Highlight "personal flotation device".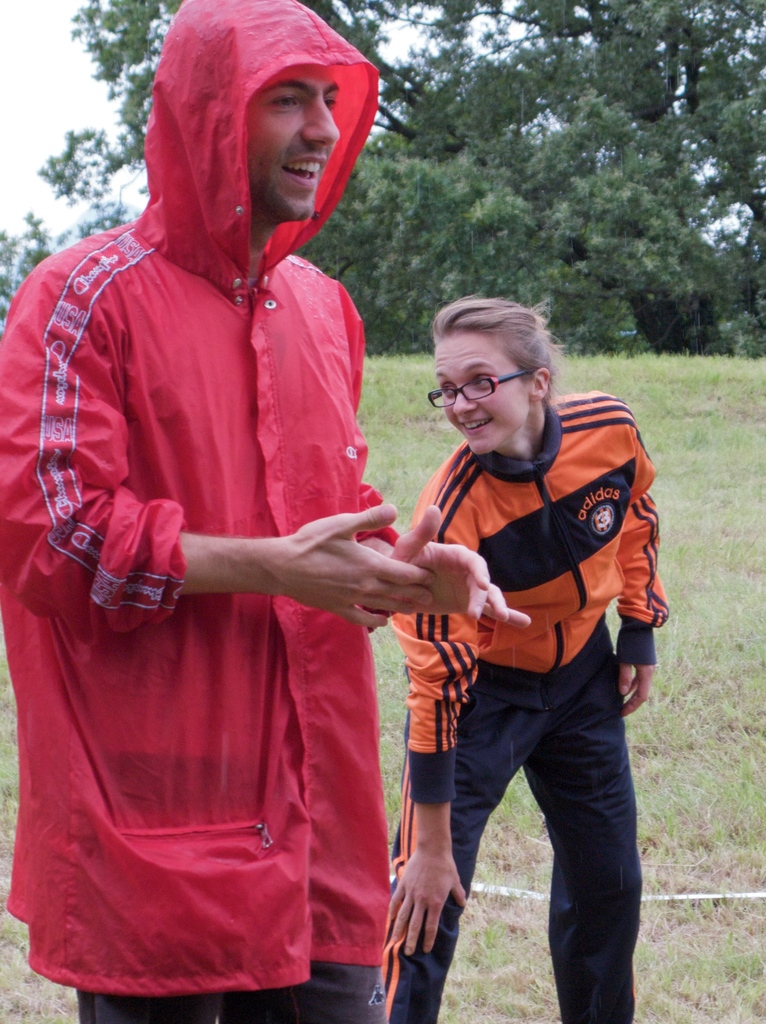
Highlighted region: (left=373, top=395, right=683, bottom=813).
